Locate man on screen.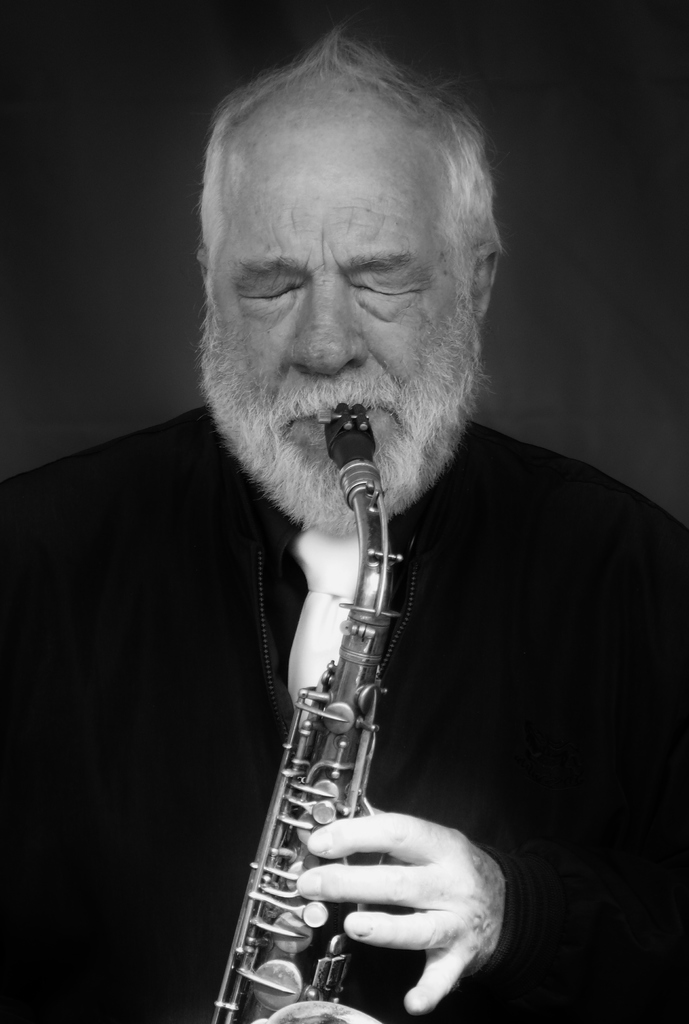
On screen at <box>85,17,637,1023</box>.
